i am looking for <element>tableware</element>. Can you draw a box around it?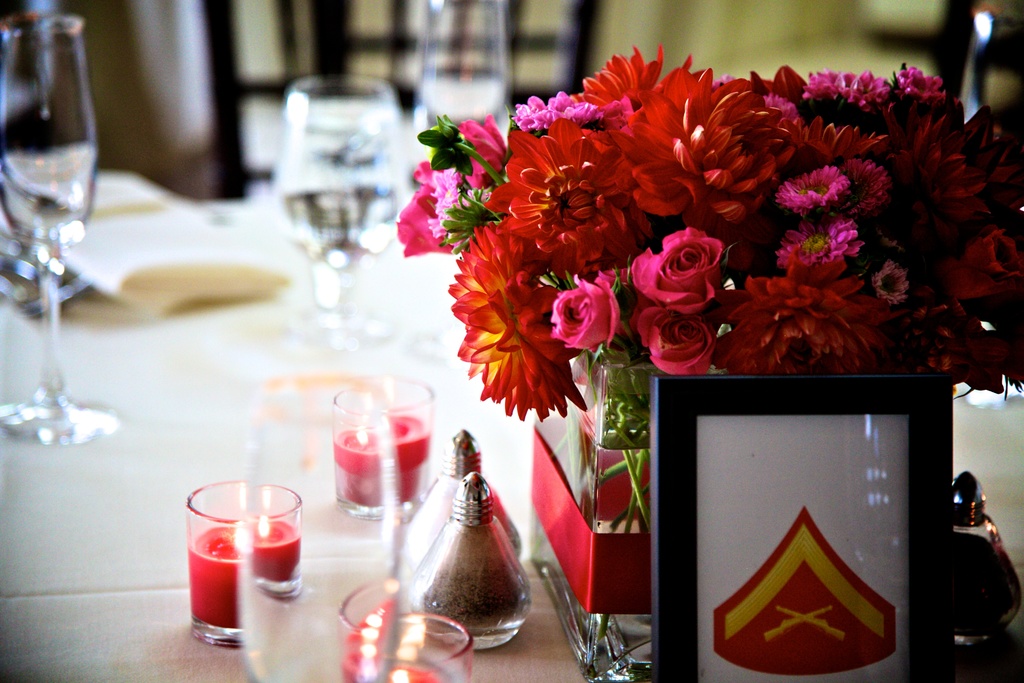
Sure, the bounding box is detection(403, 478, 538, 661).
